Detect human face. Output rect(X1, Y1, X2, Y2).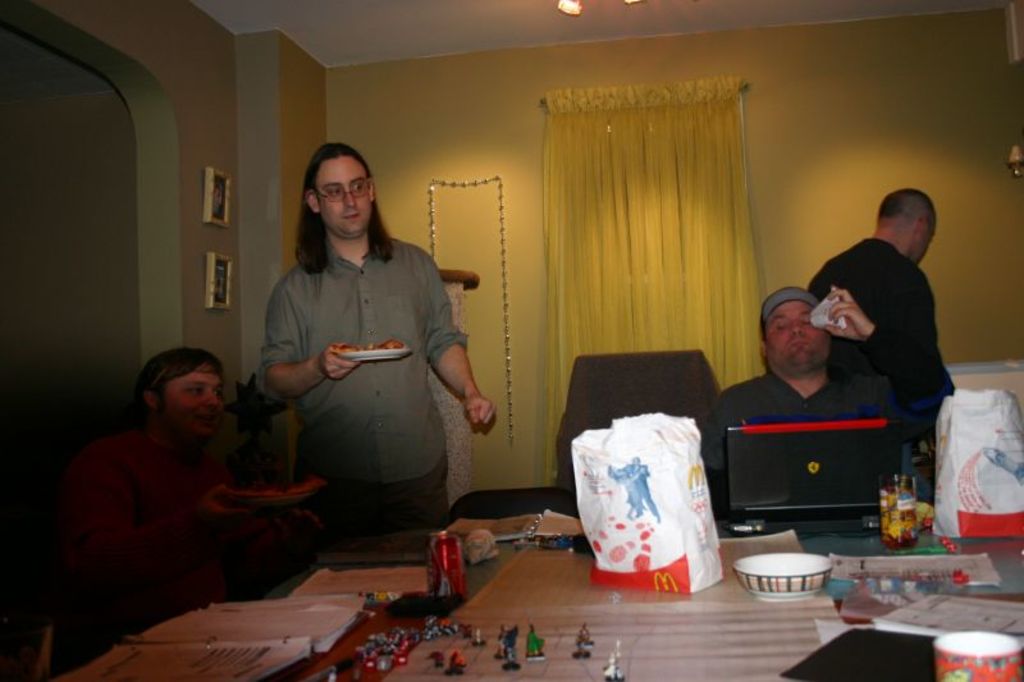
rect(164, 365, 223, 438).
